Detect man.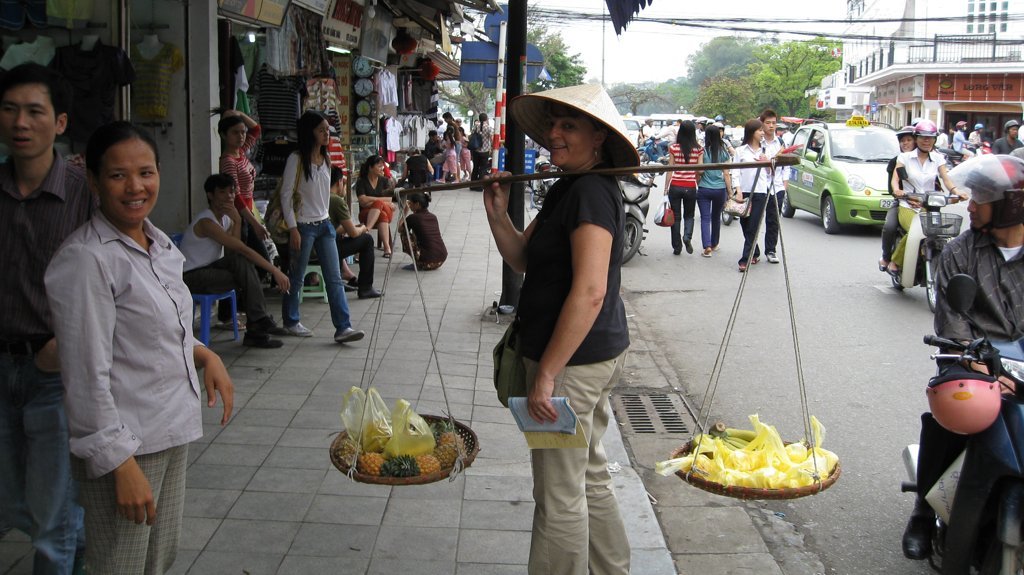
Detected at <box>898,170,1023,560</box>.
